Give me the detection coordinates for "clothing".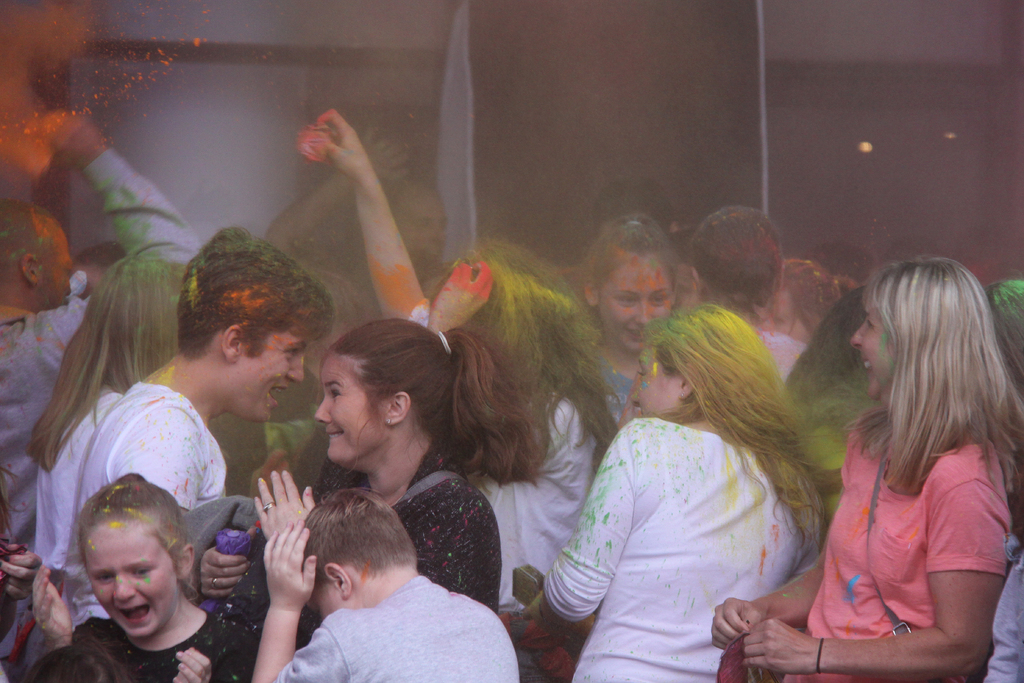
[x1=44, y1=603, x2=256, y2=682].
